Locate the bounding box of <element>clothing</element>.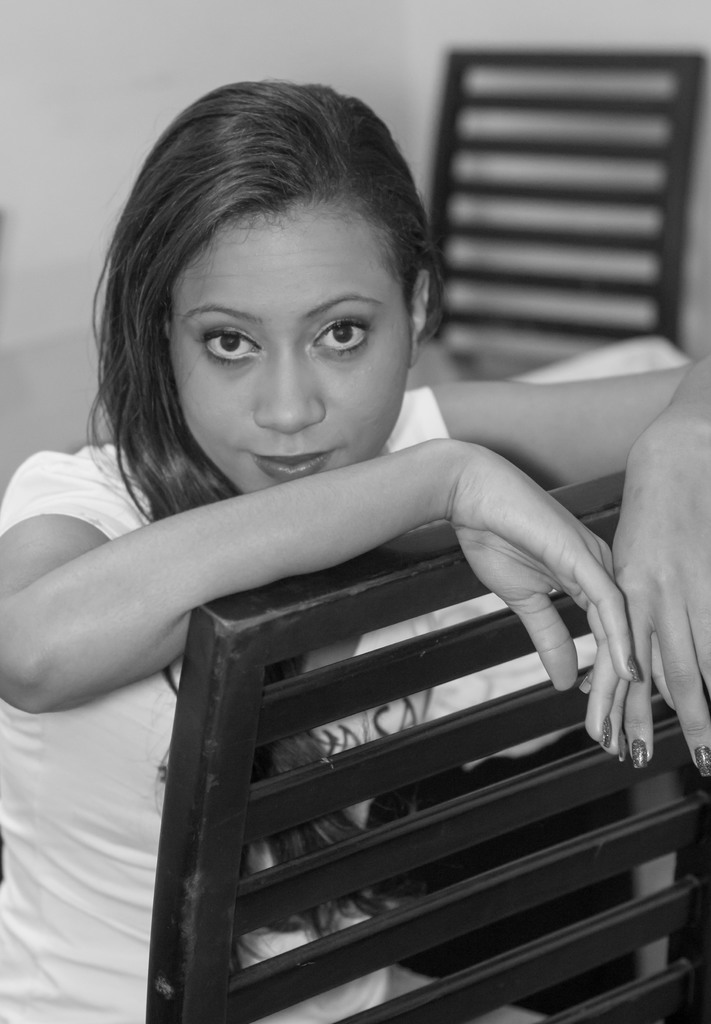
Bounding box: crop(0, 365, 548, 1023).
